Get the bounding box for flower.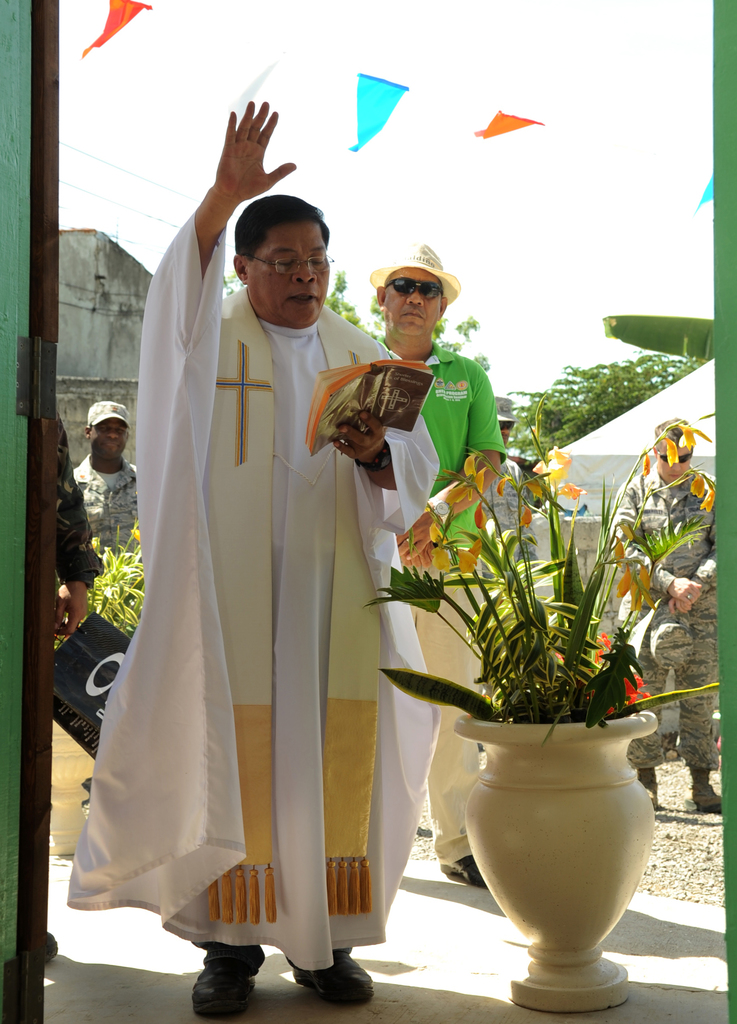
x1=693 y1=467 x2=715 y2=509.
